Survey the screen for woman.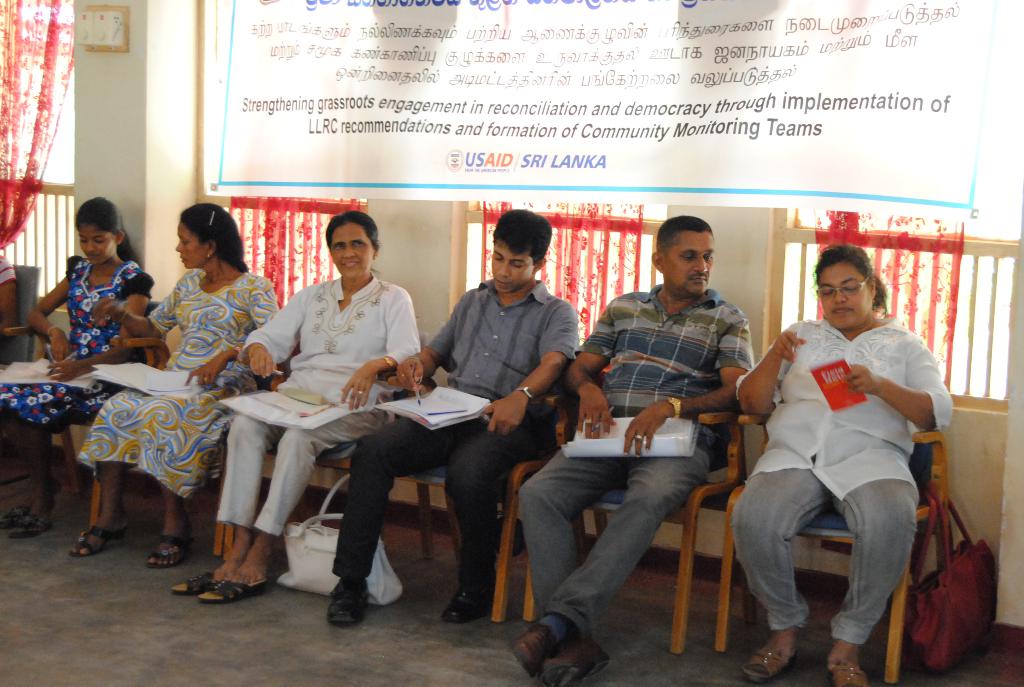
Survey found: Rect(61, 201, 285, 572).
